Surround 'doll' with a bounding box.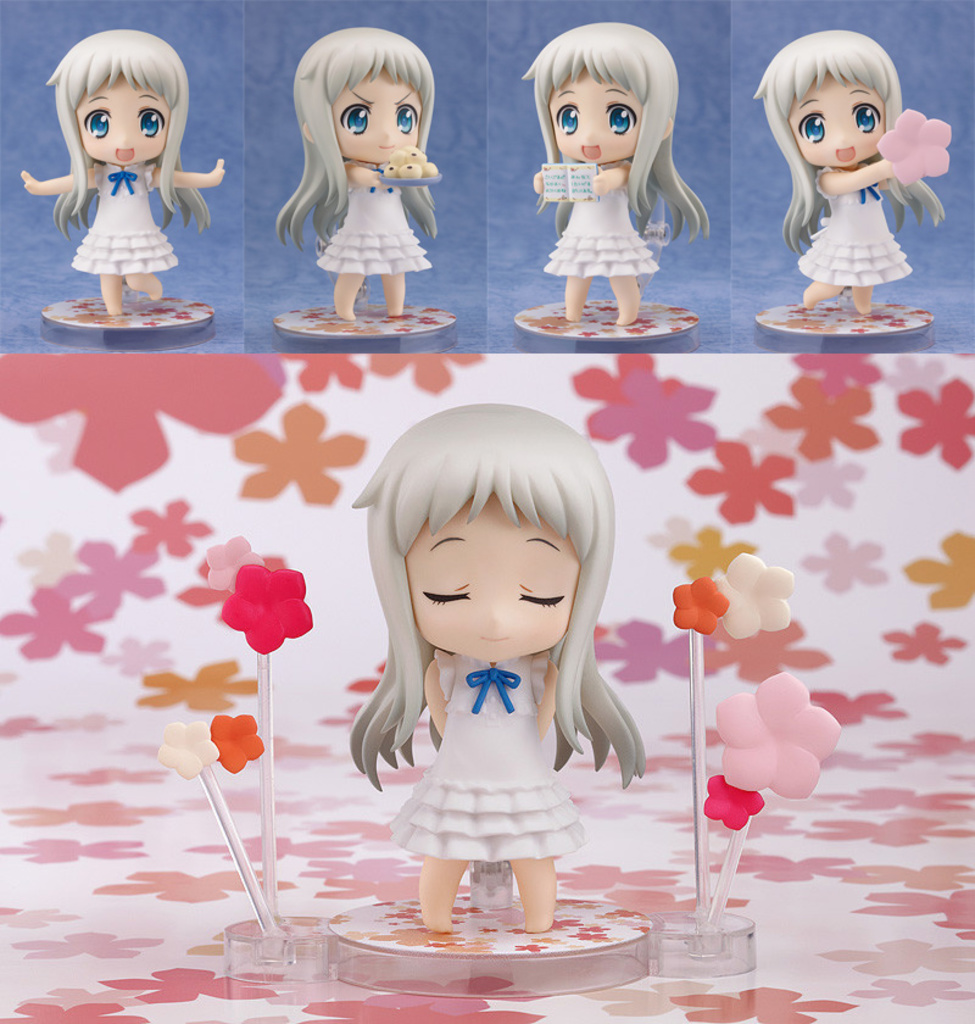
{"left": 517, "top": 21, "right": 707, "bottom": 332}.
